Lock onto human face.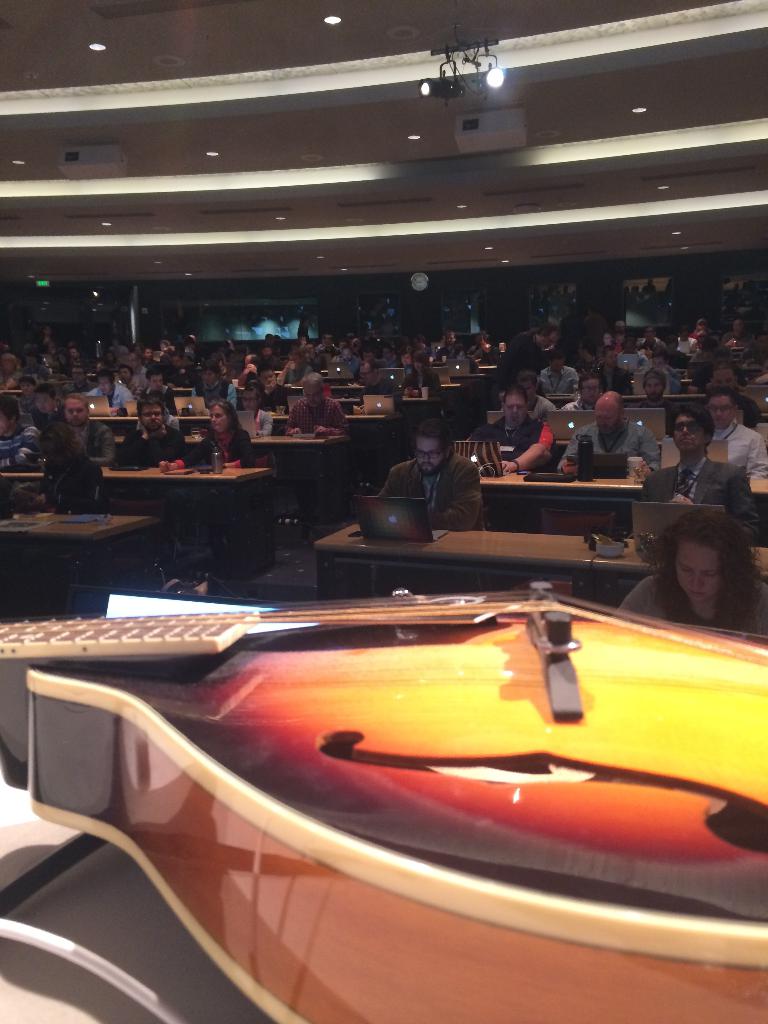
Locked: BBox(120, 367, 132, 383).
